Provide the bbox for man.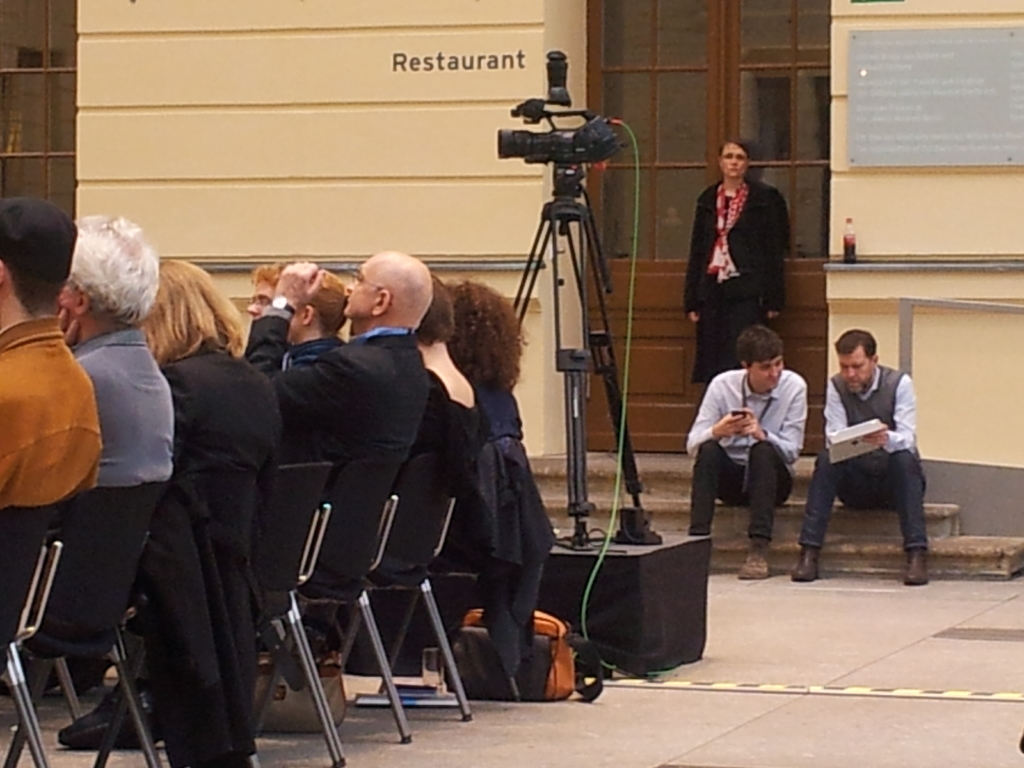
<region>256, 258, 360, 456</region>.
